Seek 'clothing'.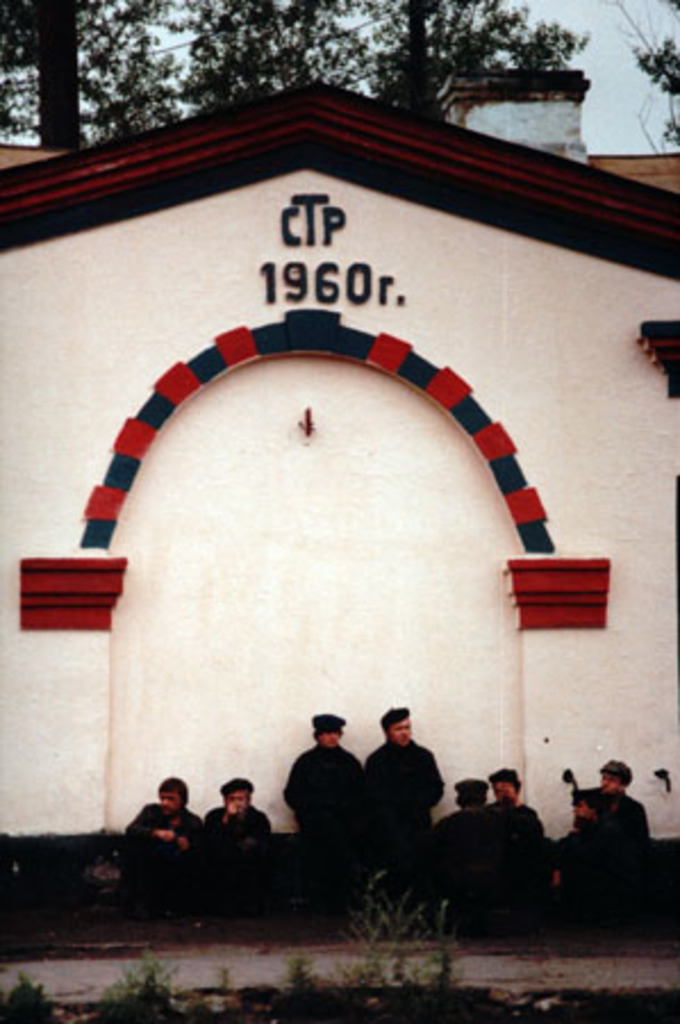
pyautogui.locateOnScreen(412, 803, 487, 876).
